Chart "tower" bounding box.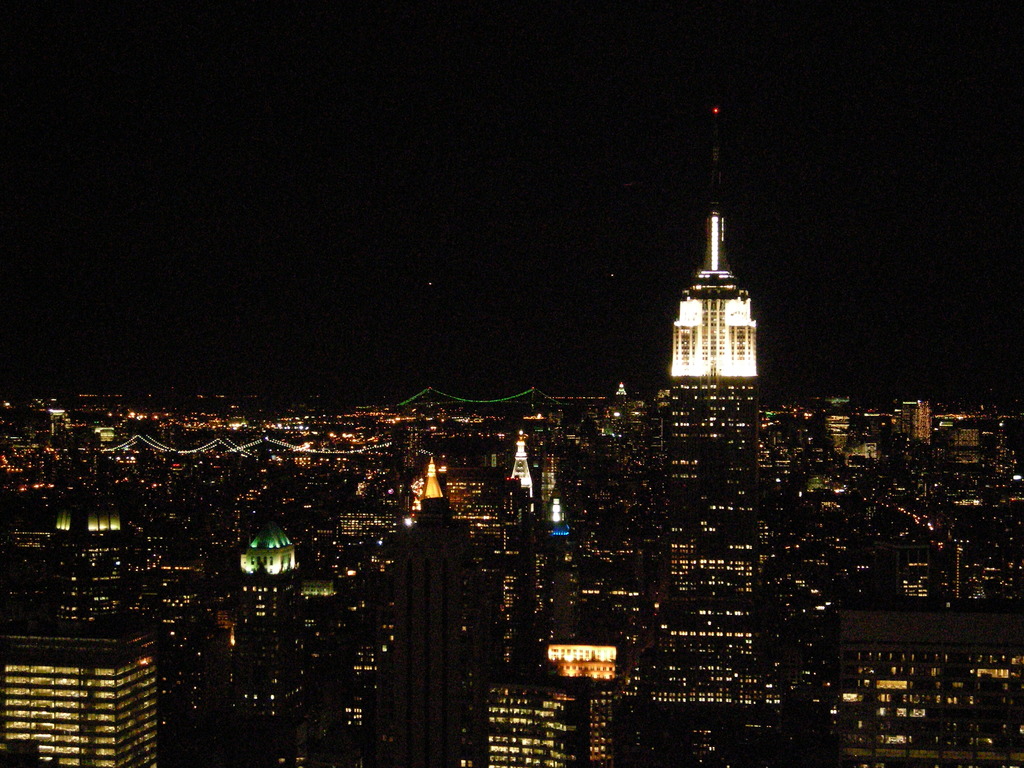
Charted: rect(502, 438, 547, 653).
